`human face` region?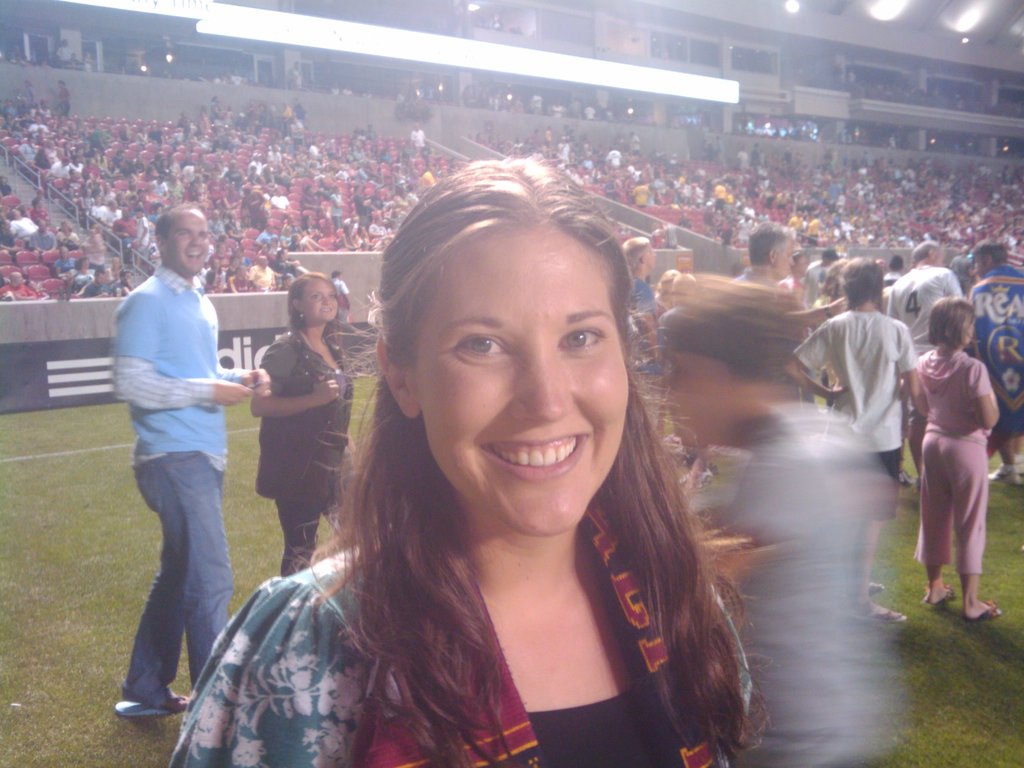
pyautogui.locateOnScreen(300, 278, 340, 324)
